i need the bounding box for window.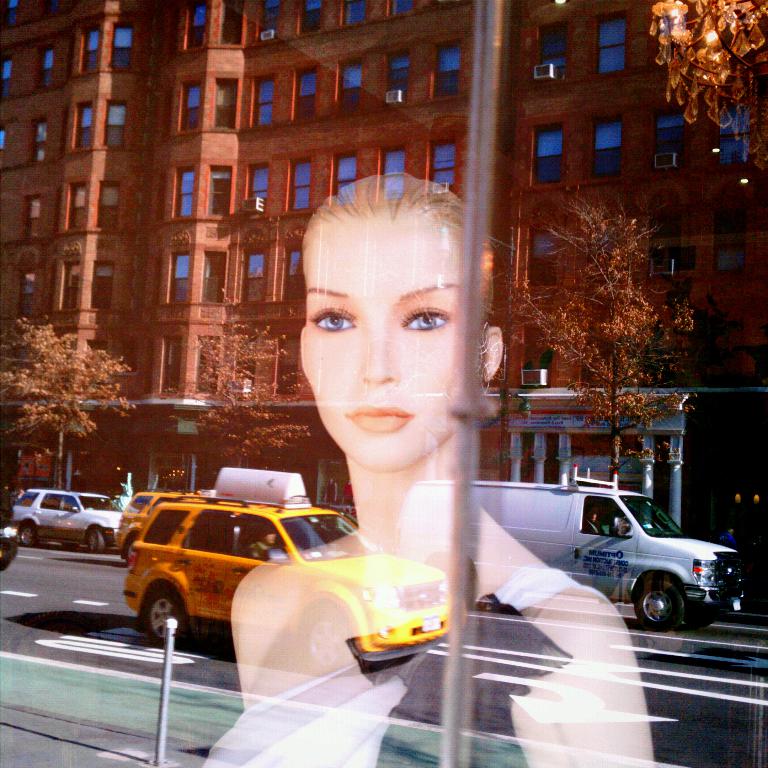
Here it is: 233,337,251,393.
